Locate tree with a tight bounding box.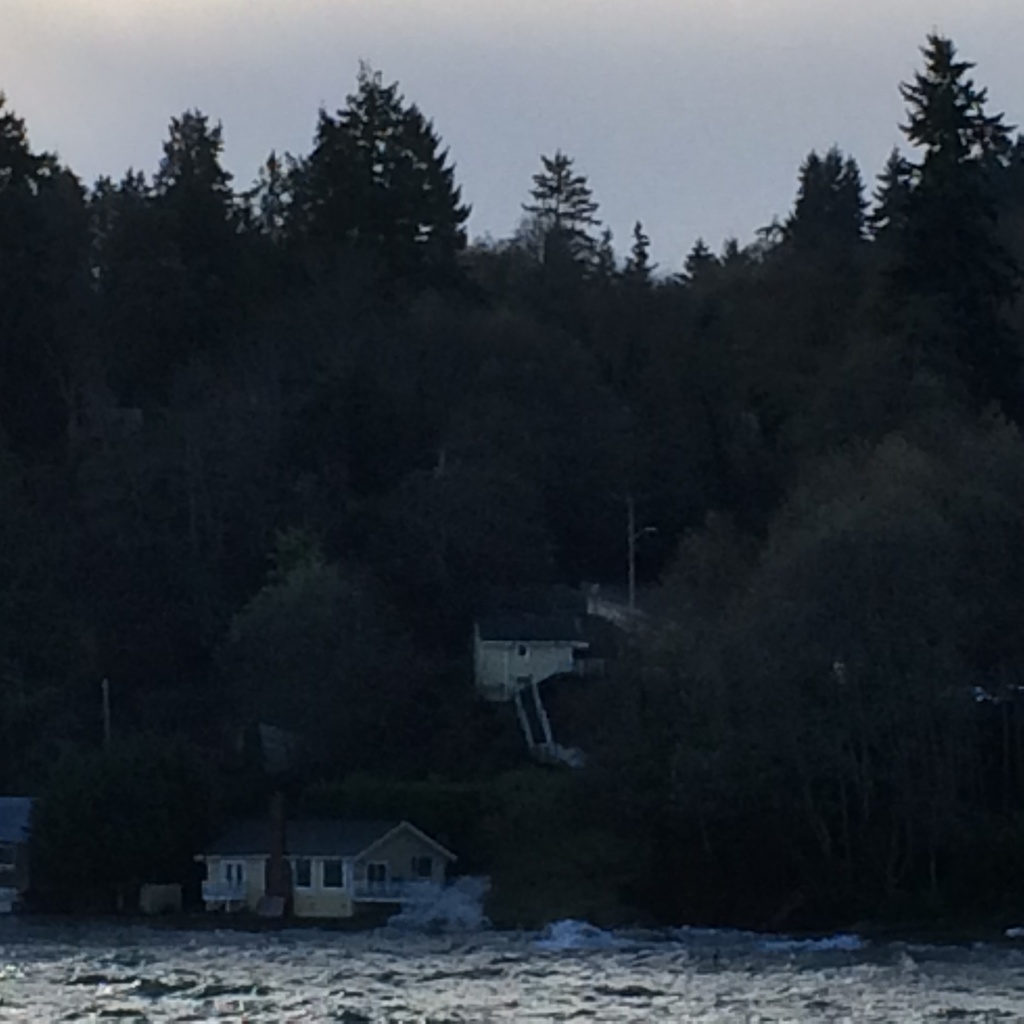
765, 426, 1023, 951.
